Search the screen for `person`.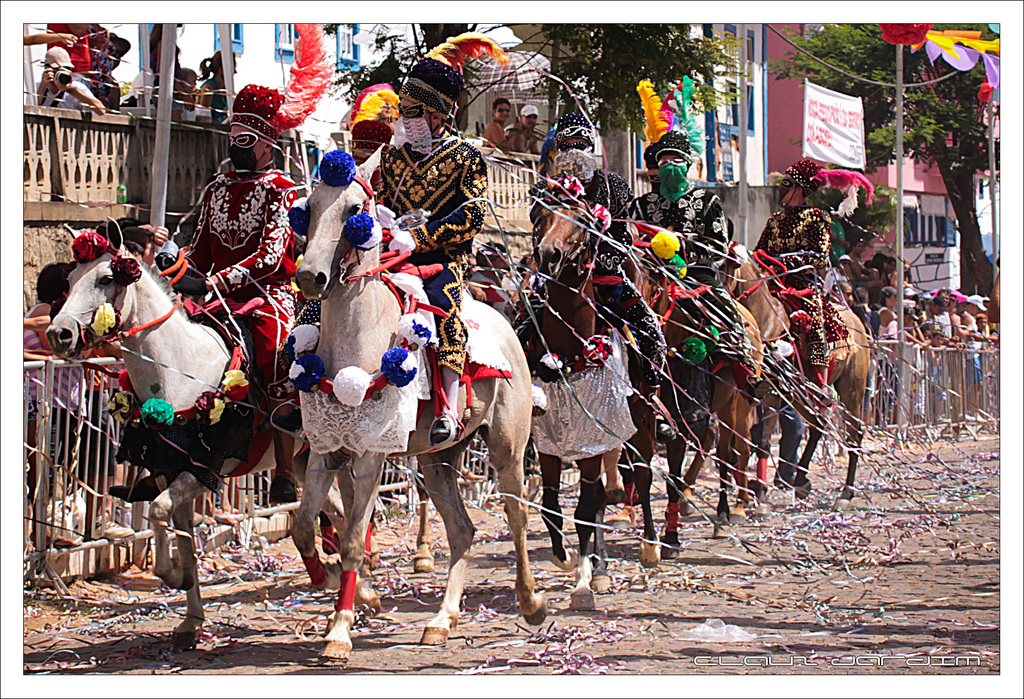
Found at l=289, t=39, r=483, b=440.
